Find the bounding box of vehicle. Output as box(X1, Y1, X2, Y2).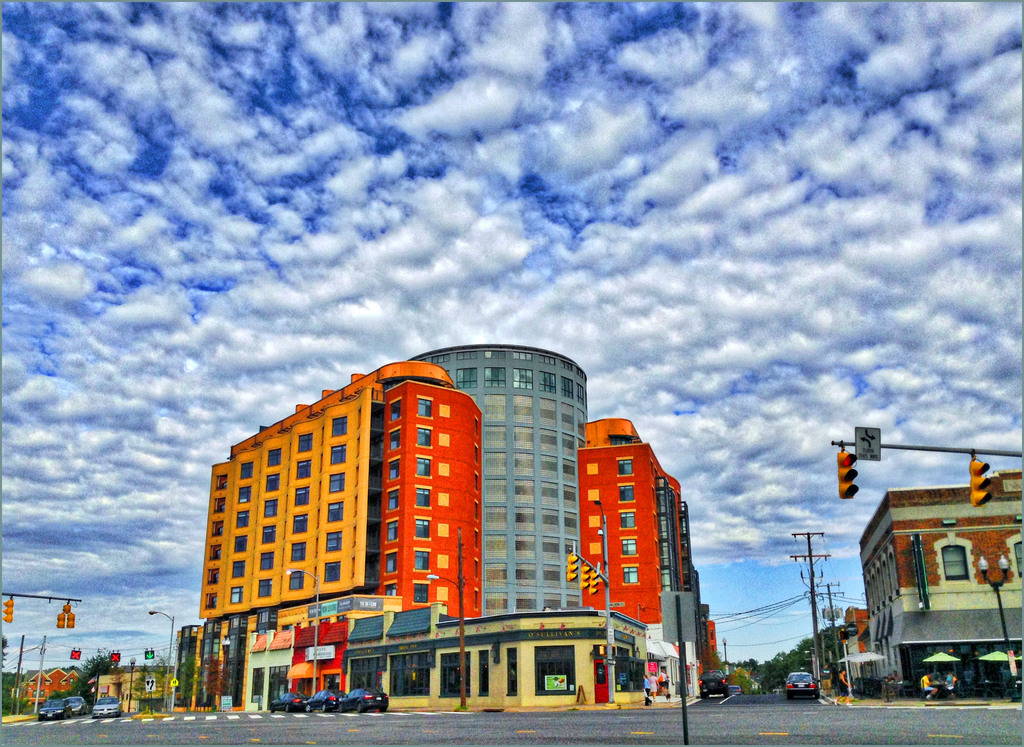
box(37, 698, 72, 721).
